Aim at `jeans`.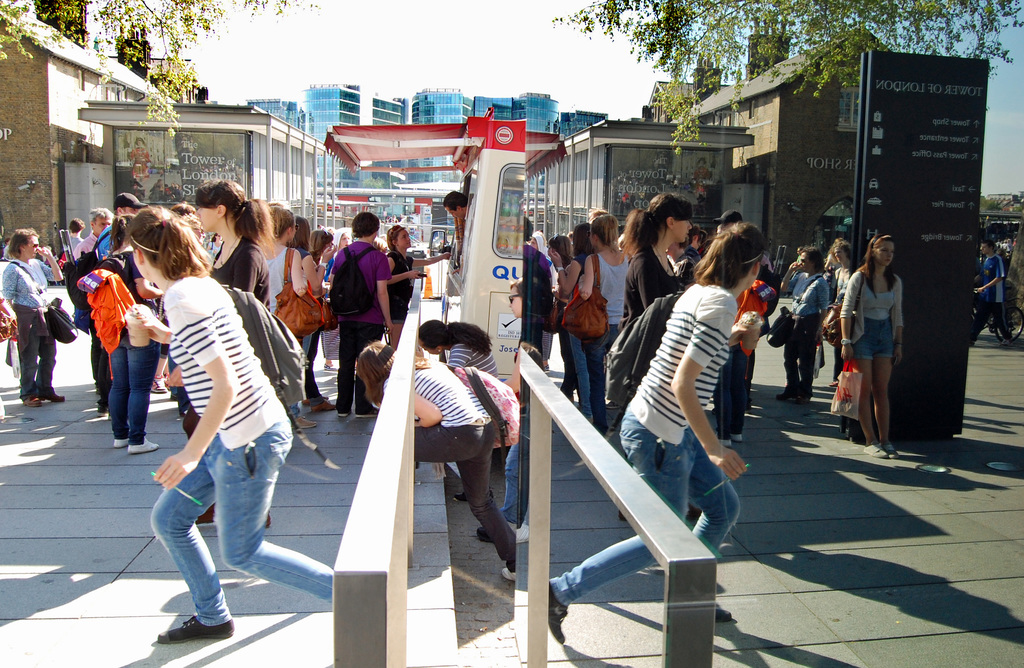
Aimed at <region>102, 342, 166, 436</region>.
